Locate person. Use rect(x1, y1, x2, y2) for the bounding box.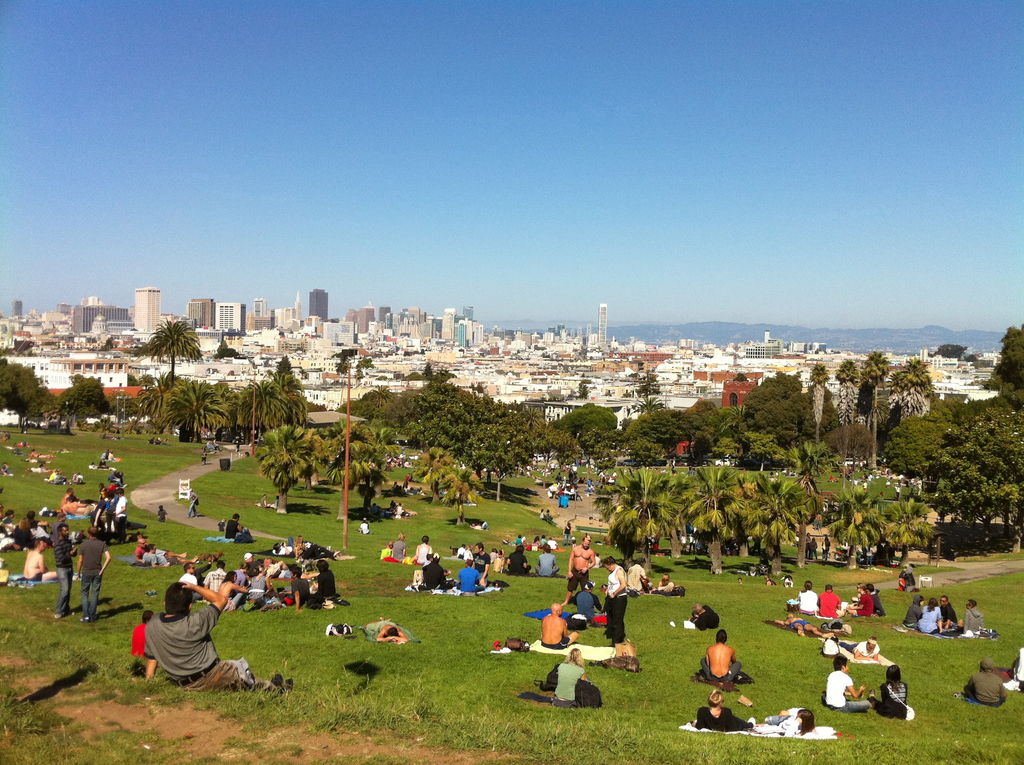
rect(566, 533, 598, 587).
